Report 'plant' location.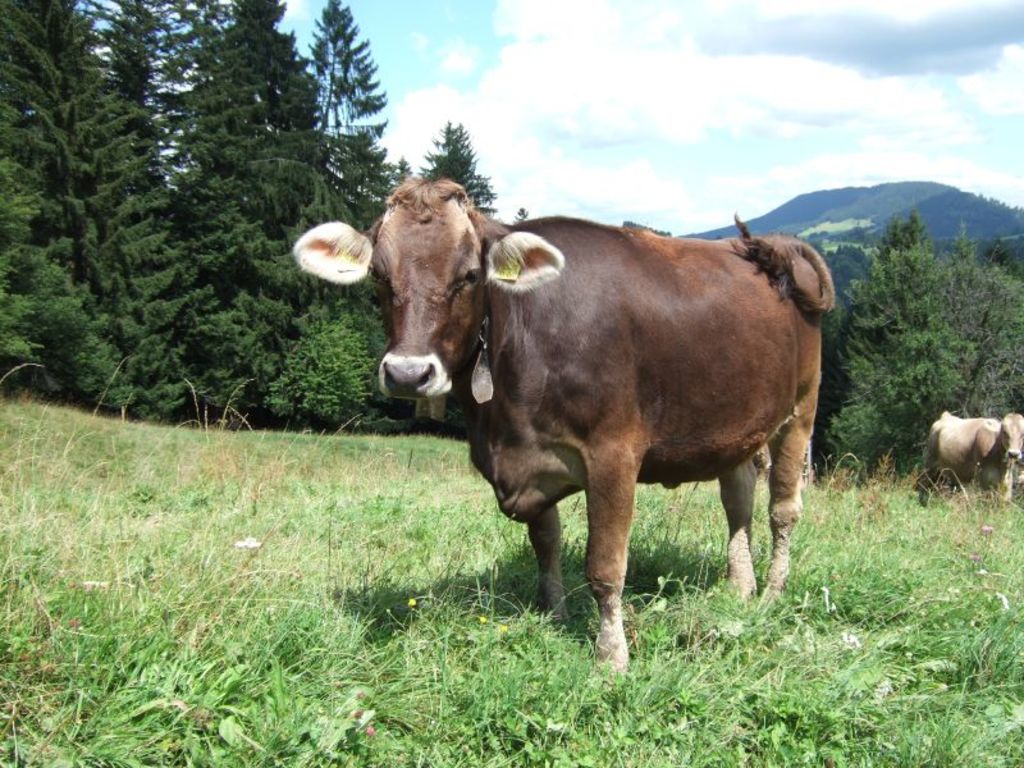
Report: Rect(841, 449, 918, 563).
